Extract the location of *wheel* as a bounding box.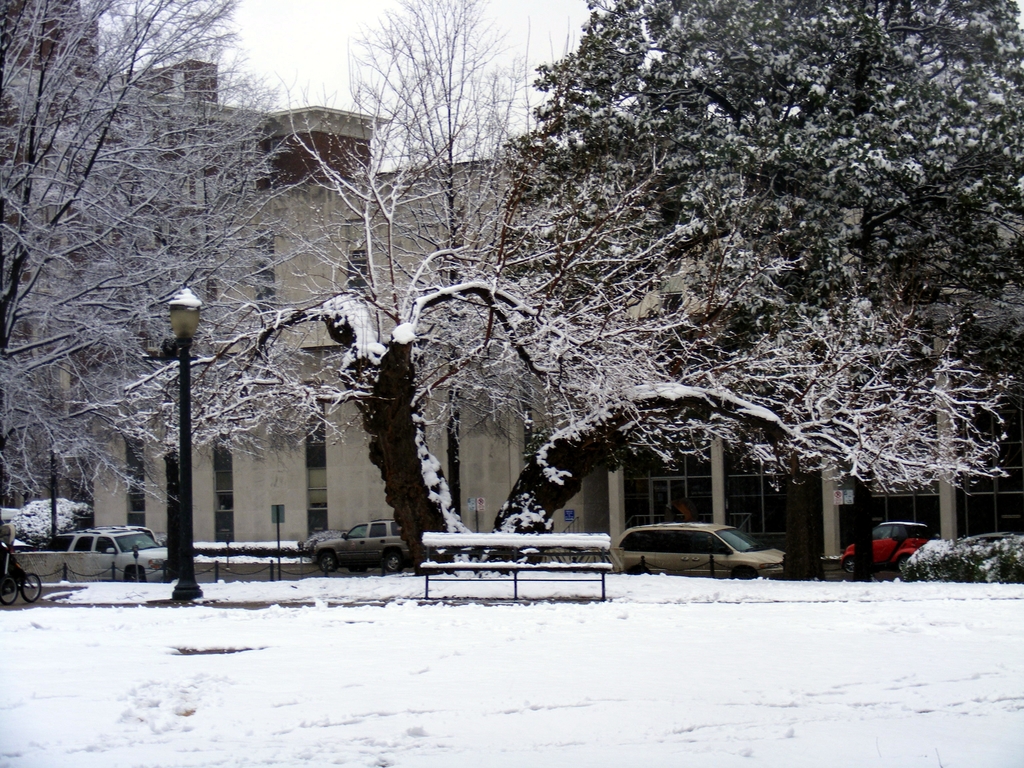
<region>896, 554, 908, 580</region>.
